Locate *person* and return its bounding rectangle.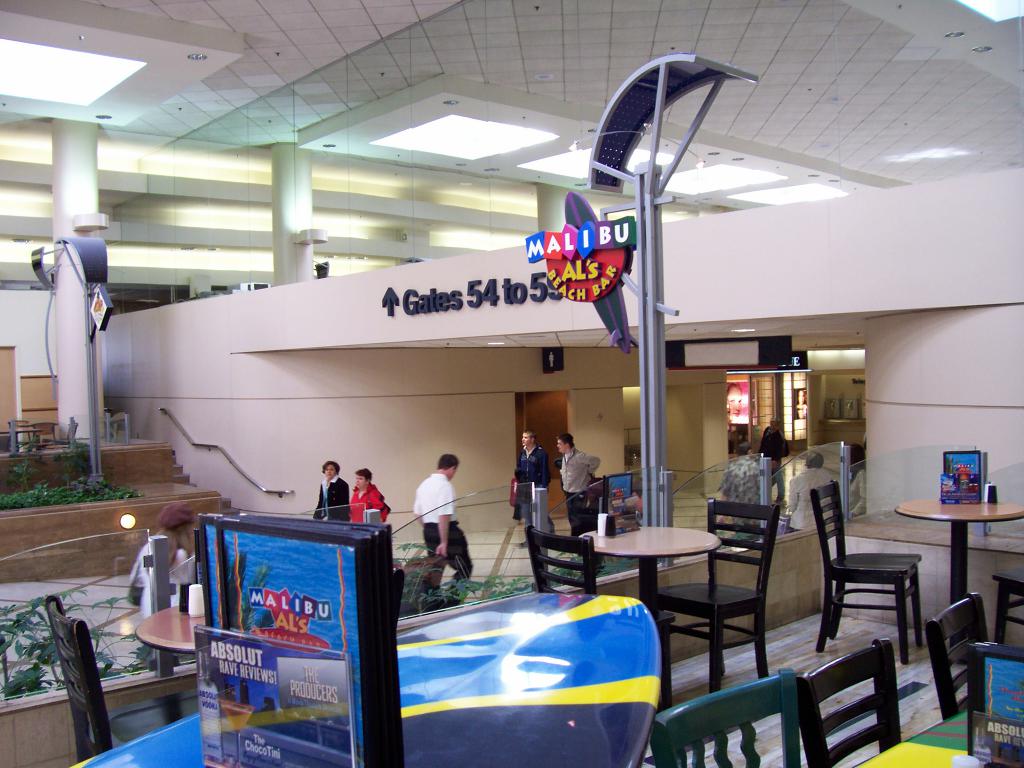
pyautogui.locateOnScreen(797, 390, 806, 418).
